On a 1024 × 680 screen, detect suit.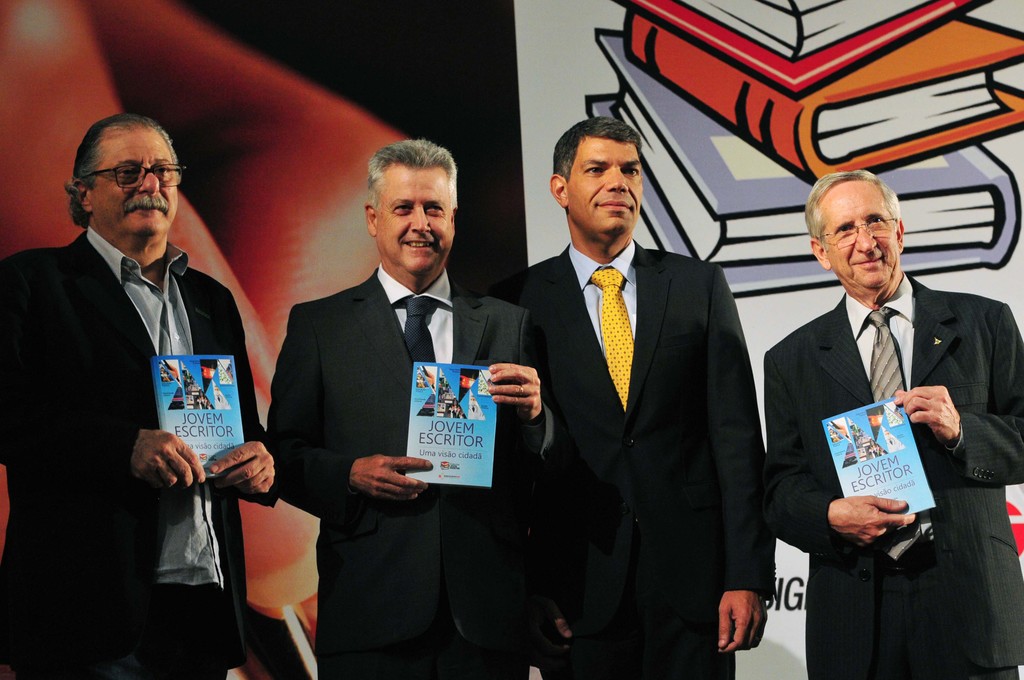
[768,276,1023,679].
